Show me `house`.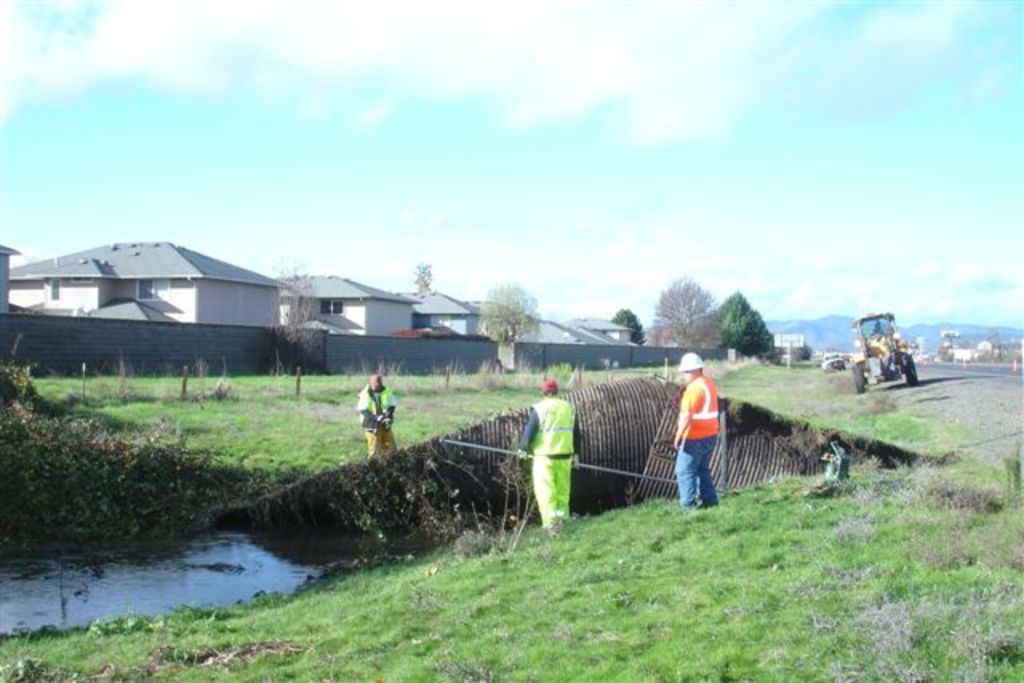
`house` is here: BBox(282, 274, 418, 341).
